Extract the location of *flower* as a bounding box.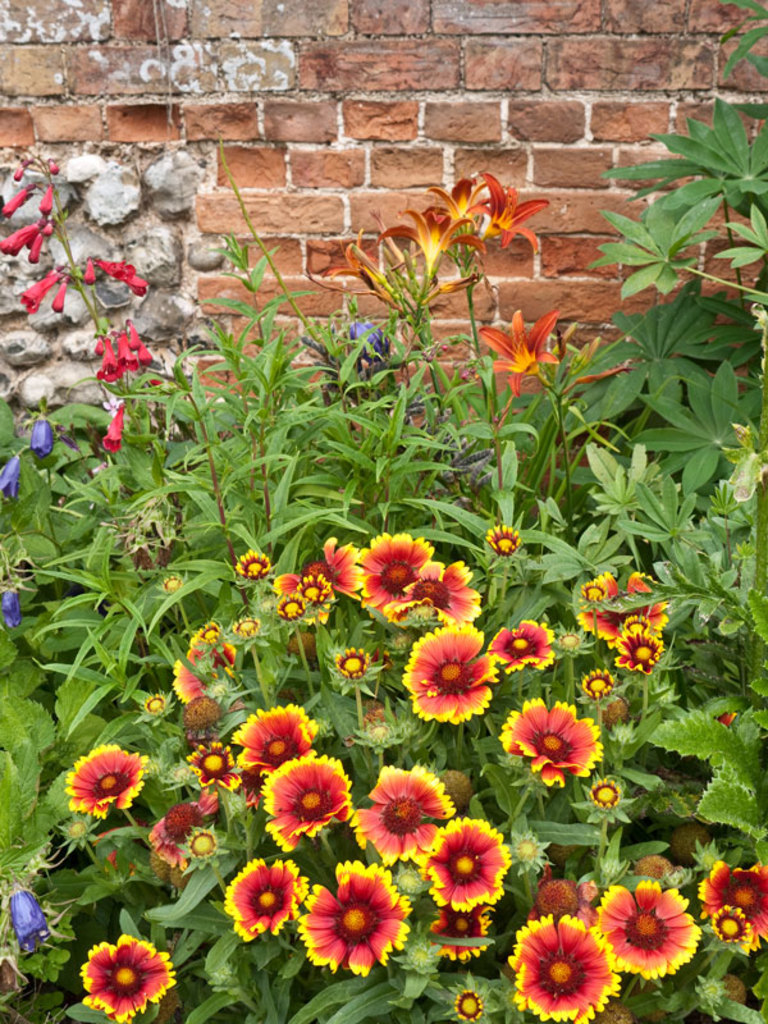
49,279,65,311.
